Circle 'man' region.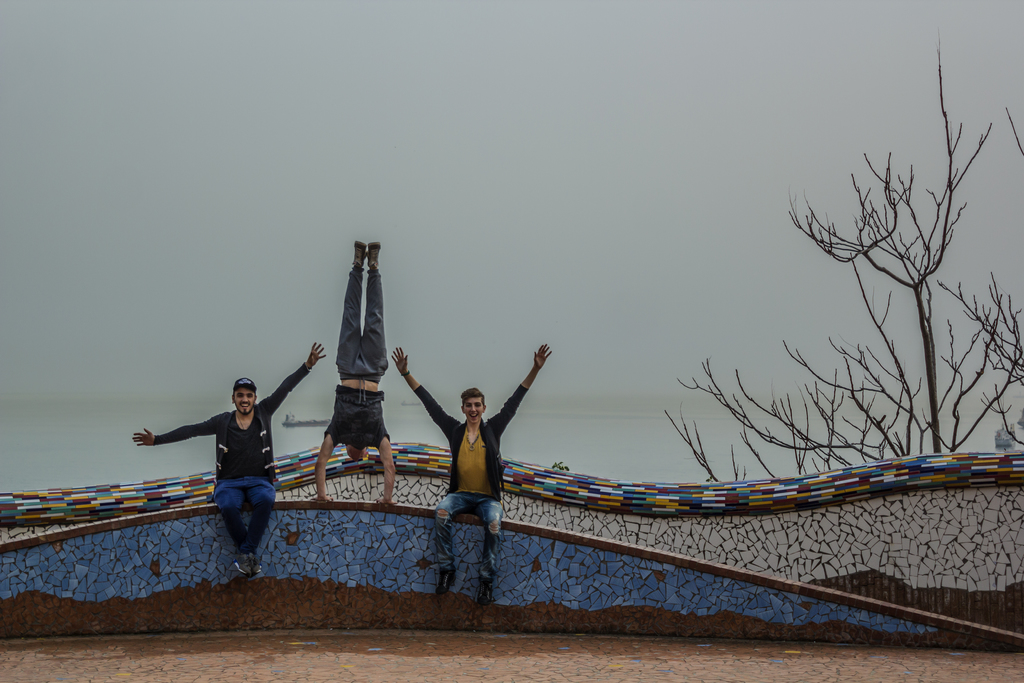
Region: <box>131,336,324,576</box>.
